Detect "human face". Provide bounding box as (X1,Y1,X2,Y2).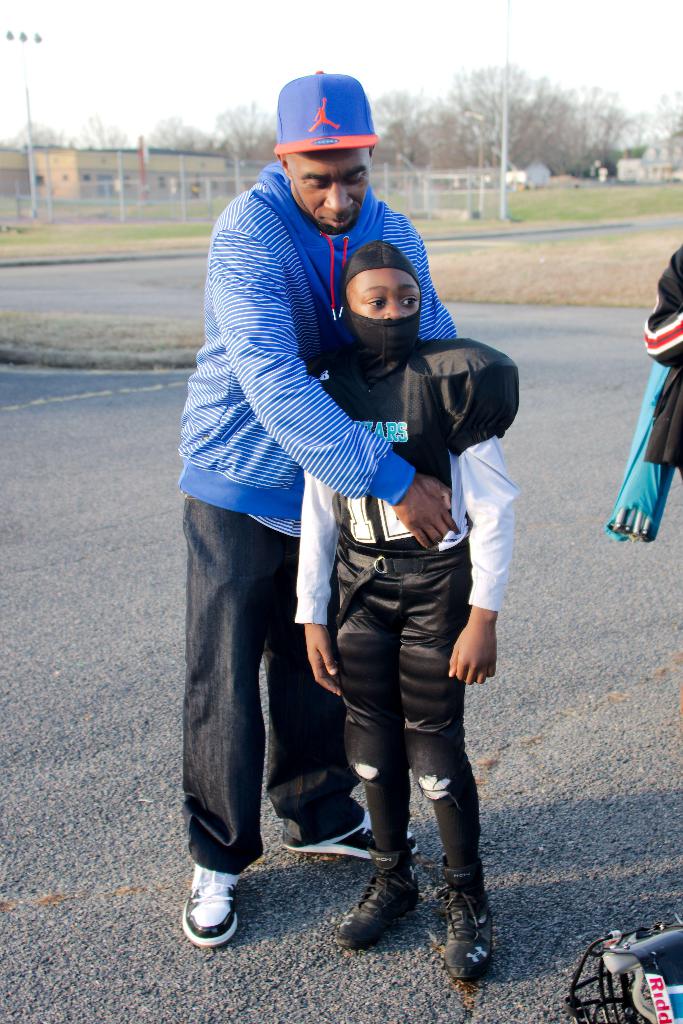
(342,269,420,317).
